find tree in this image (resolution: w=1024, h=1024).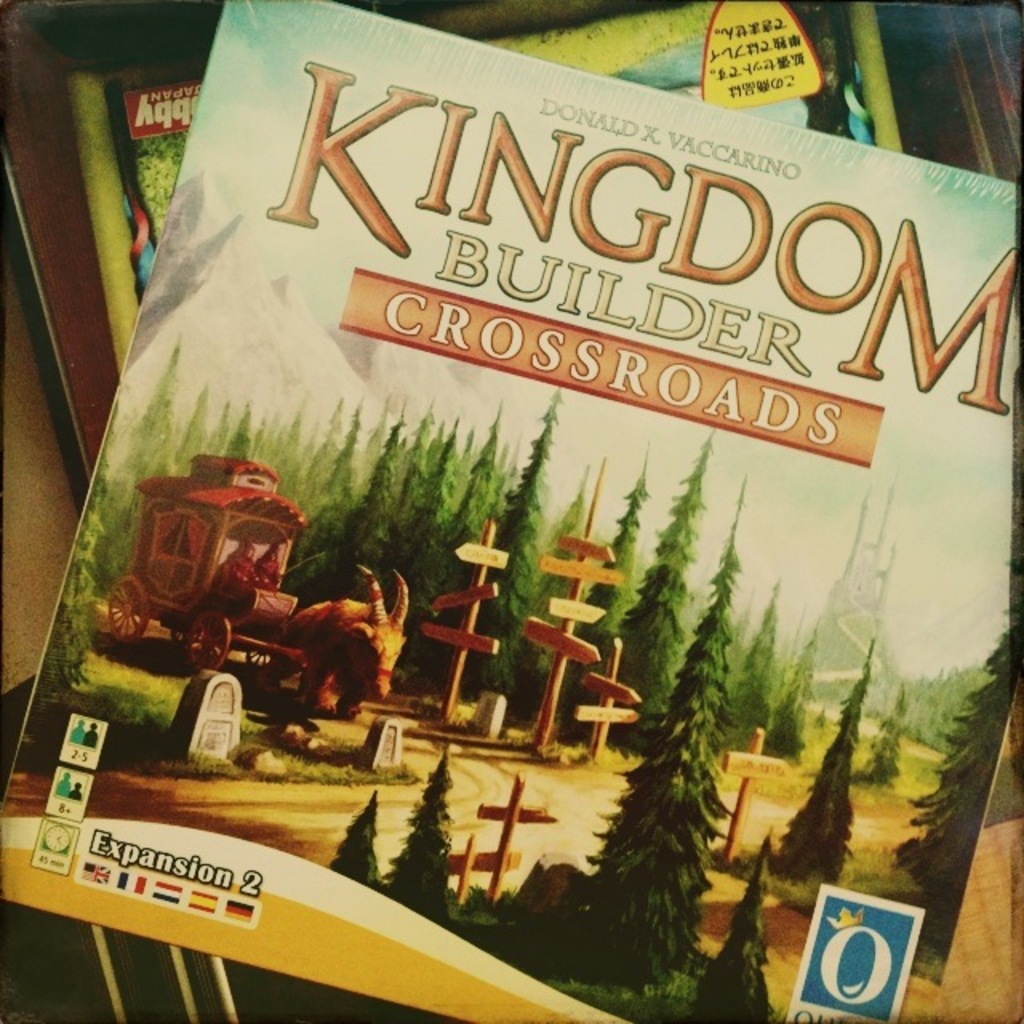
locate(328, 790, 400, 901).
